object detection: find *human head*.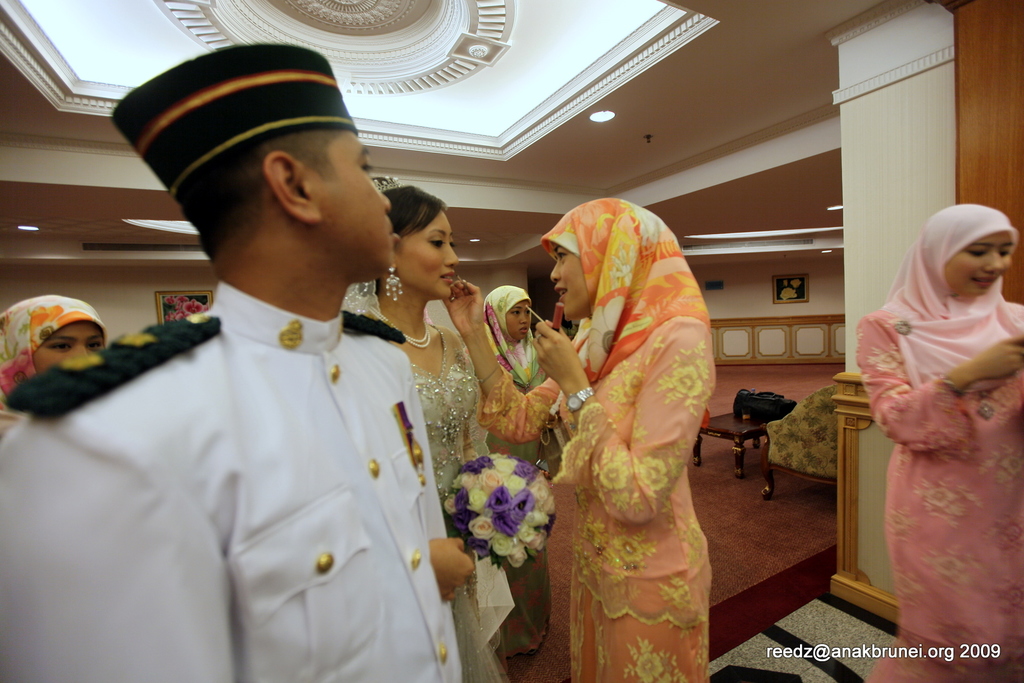
(left=0, top=296, right=107, bottom=386).
